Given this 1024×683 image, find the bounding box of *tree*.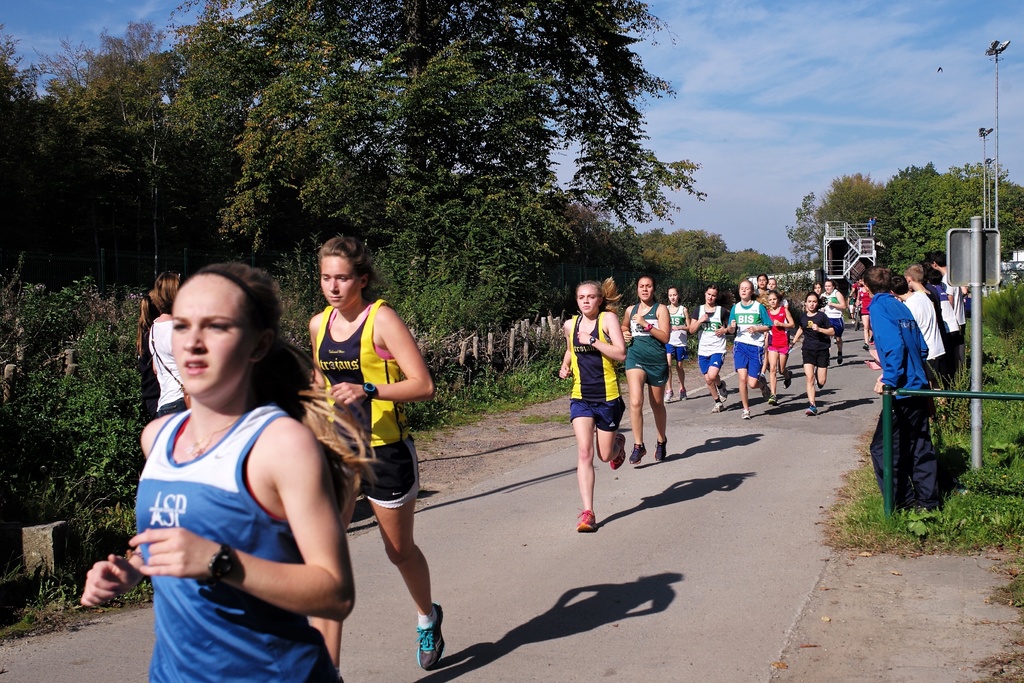
0/13/202/280.
